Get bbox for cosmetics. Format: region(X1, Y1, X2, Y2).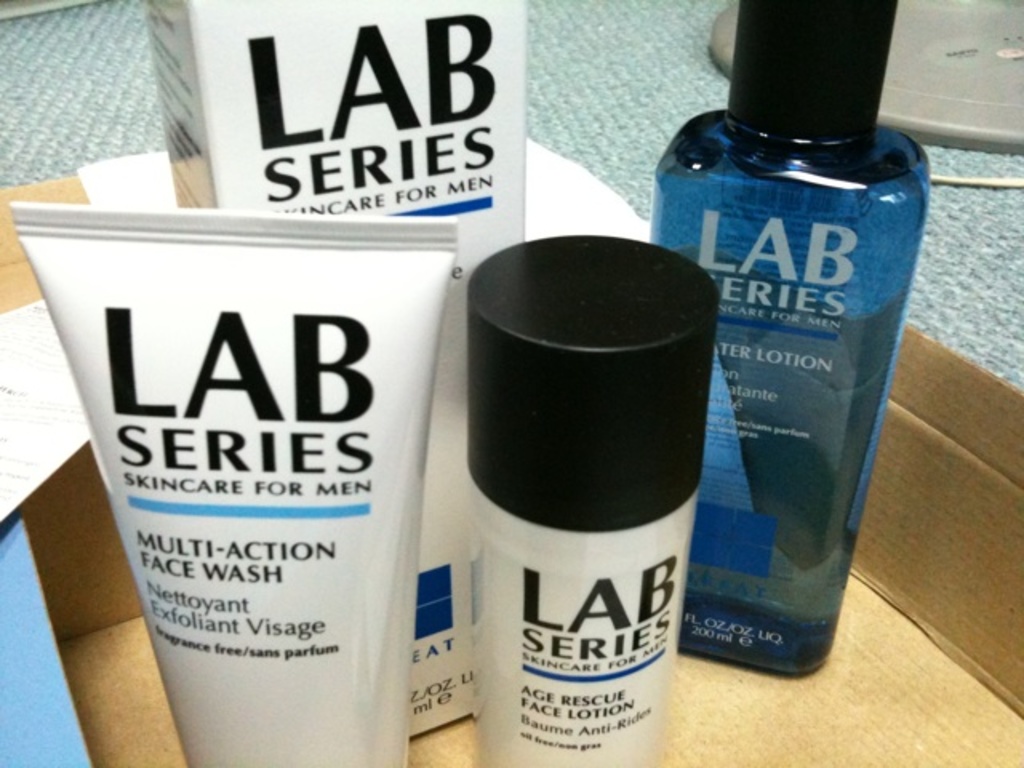
region(10, 202, 458, 766).
